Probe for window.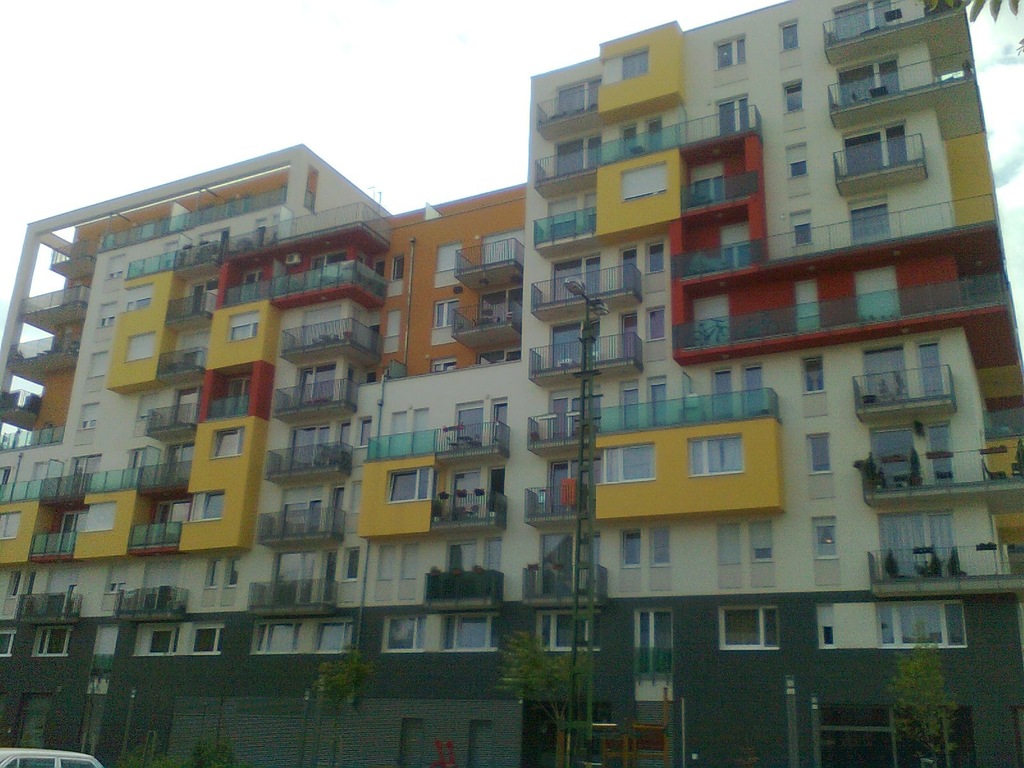
Probe result: <bbox>216, 425, 246, 463</bbox>.
